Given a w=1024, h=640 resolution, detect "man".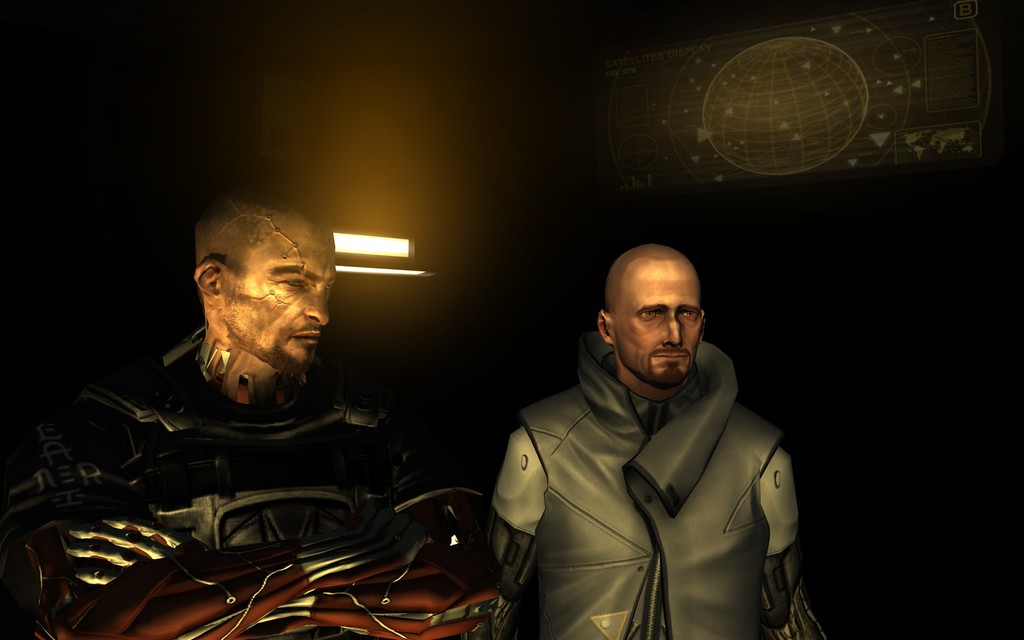
<bbox>0, 188, 508, 639</bbox>.
